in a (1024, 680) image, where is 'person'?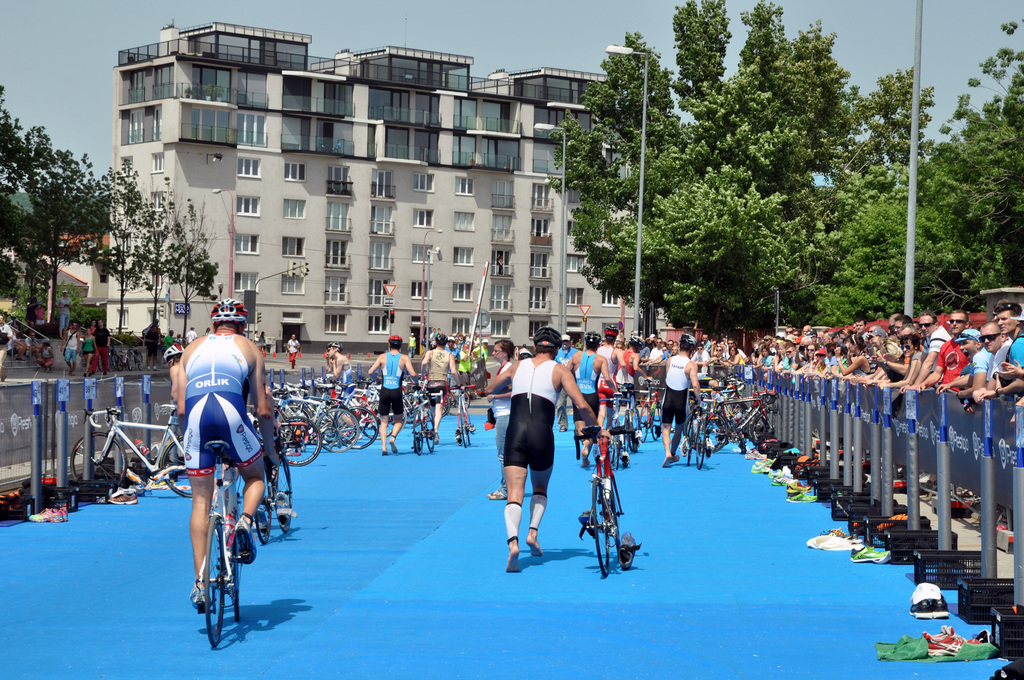
crop(471, 338, 517, 505).
